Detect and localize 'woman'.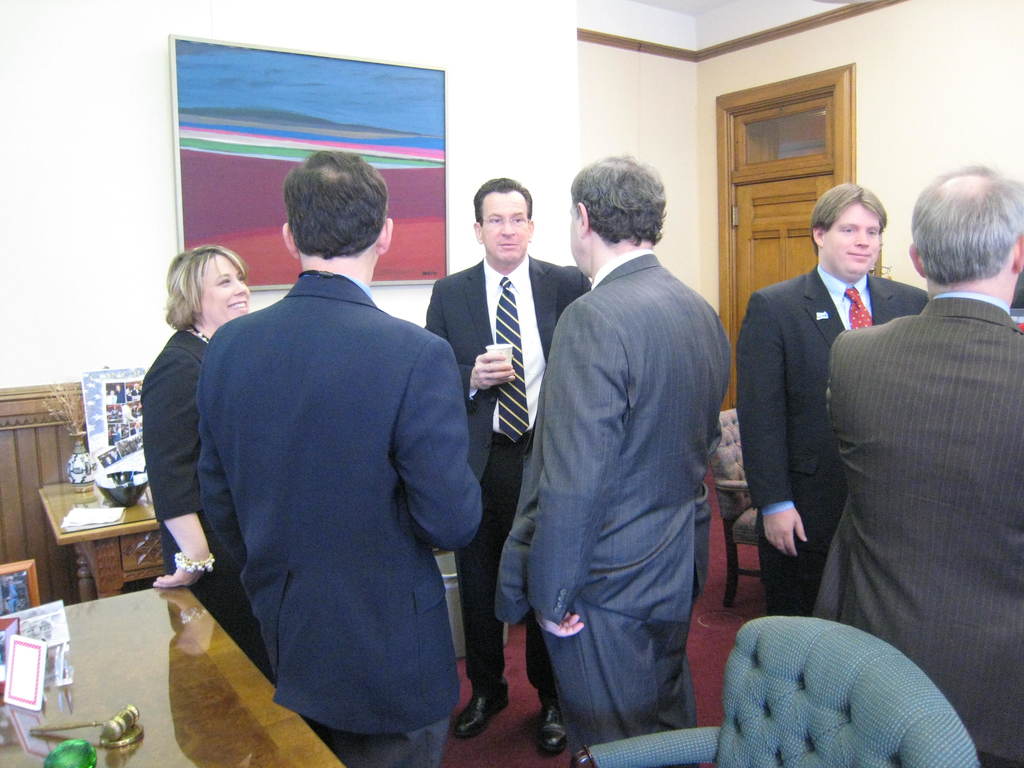
Localized at (left=140, top=246, right=273, bottom=683).
